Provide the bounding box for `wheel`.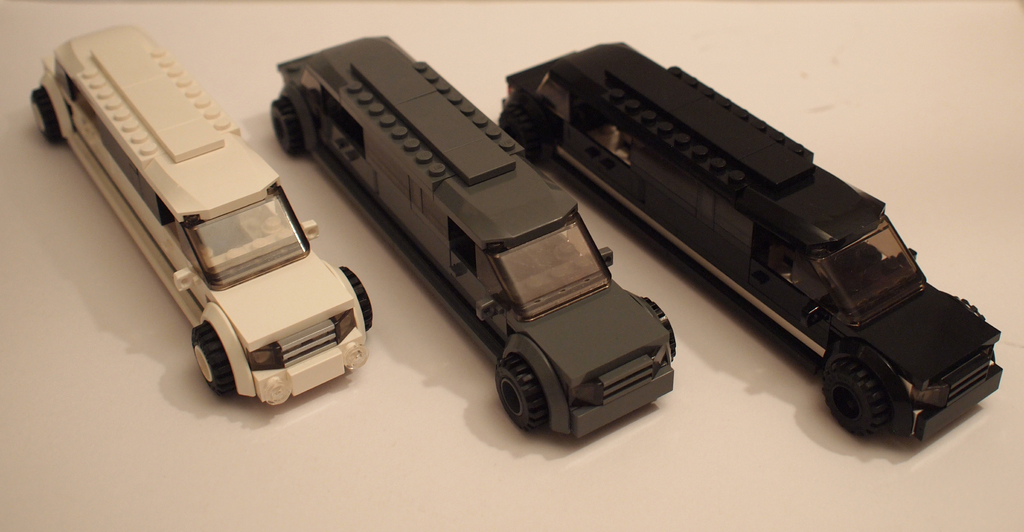
bbox=(31, 88, 58, 142).
